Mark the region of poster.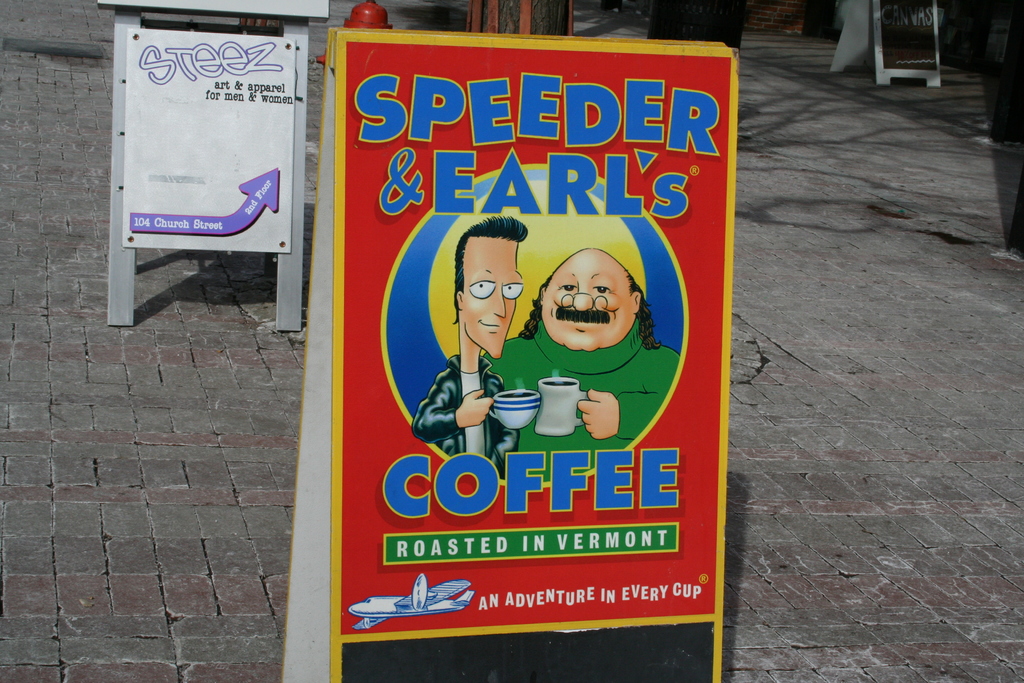
Region: 123 31 291 250.
